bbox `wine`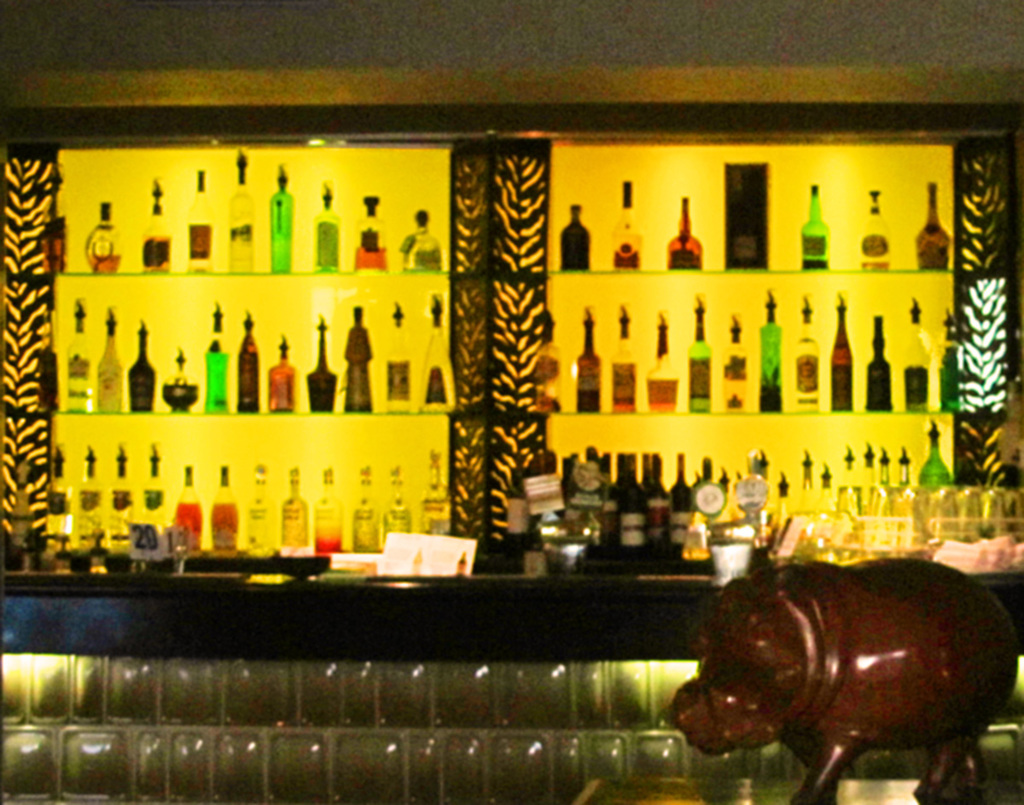
bbox=[261, 156, 294, 278]
